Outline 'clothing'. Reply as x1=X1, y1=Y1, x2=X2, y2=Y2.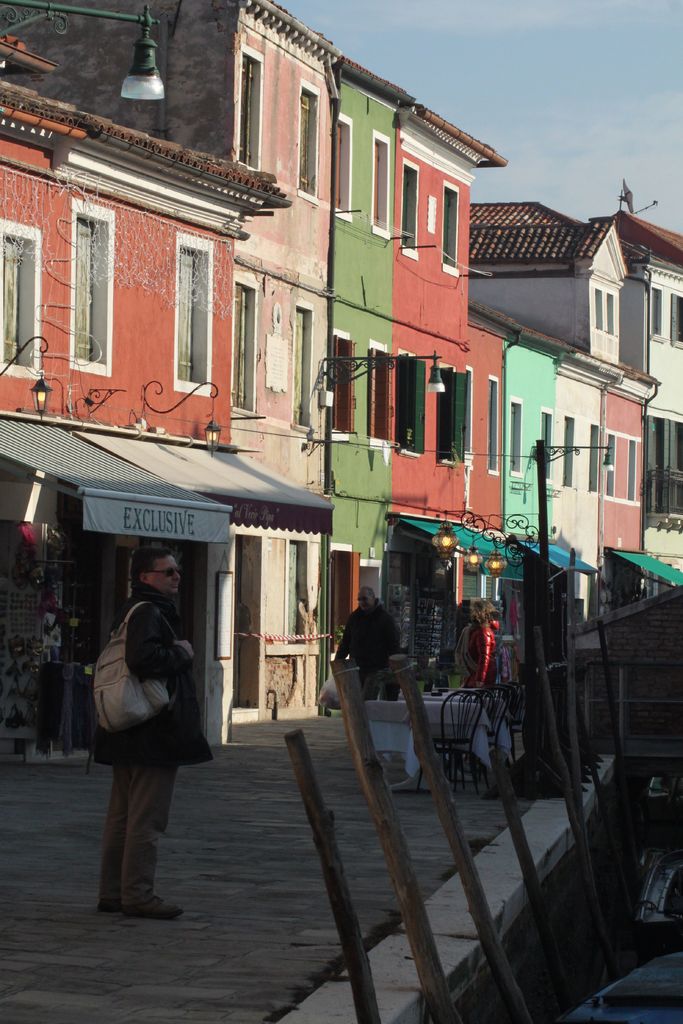
x1=78, y1=614, x2=200, y2=876.
